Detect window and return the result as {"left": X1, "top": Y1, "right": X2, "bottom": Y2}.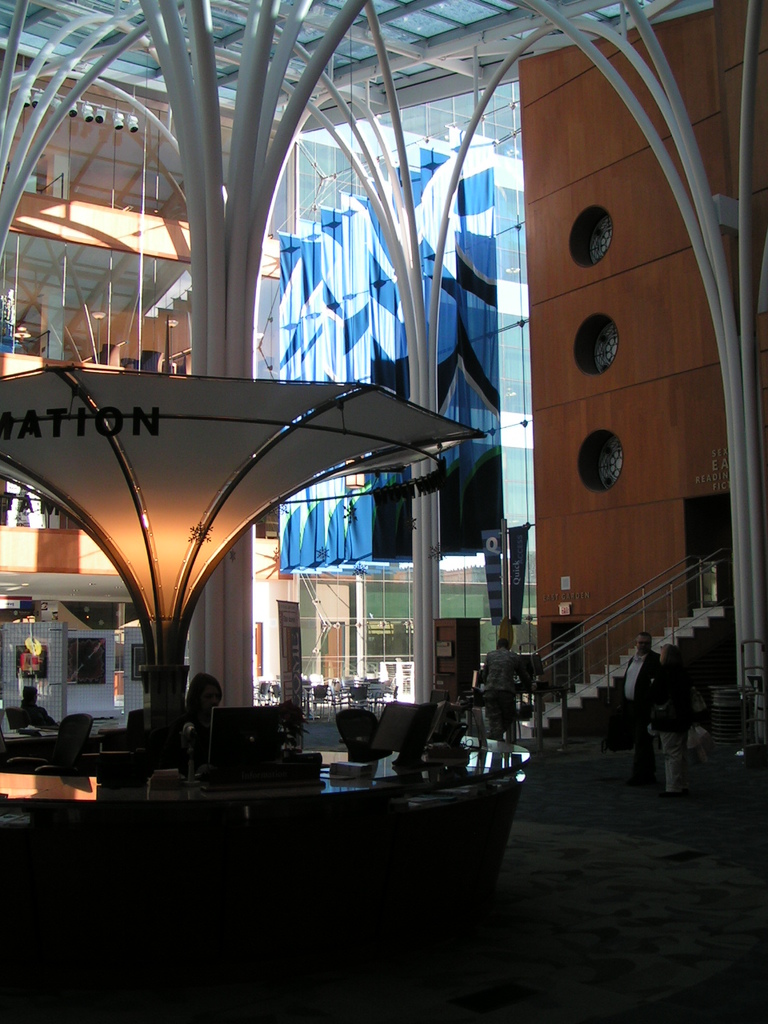
{"left": 22, "top": 165, "right": 49, "bottom": 207}.
